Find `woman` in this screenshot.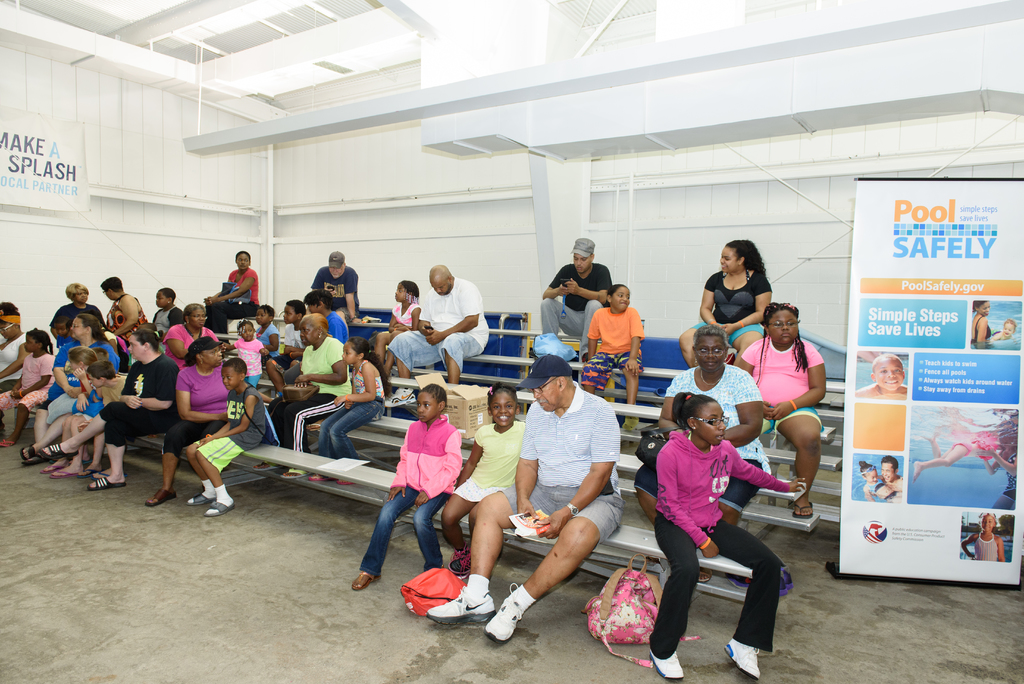
The bounding box for `woman` is BBox(201, 250, 259, 345).
